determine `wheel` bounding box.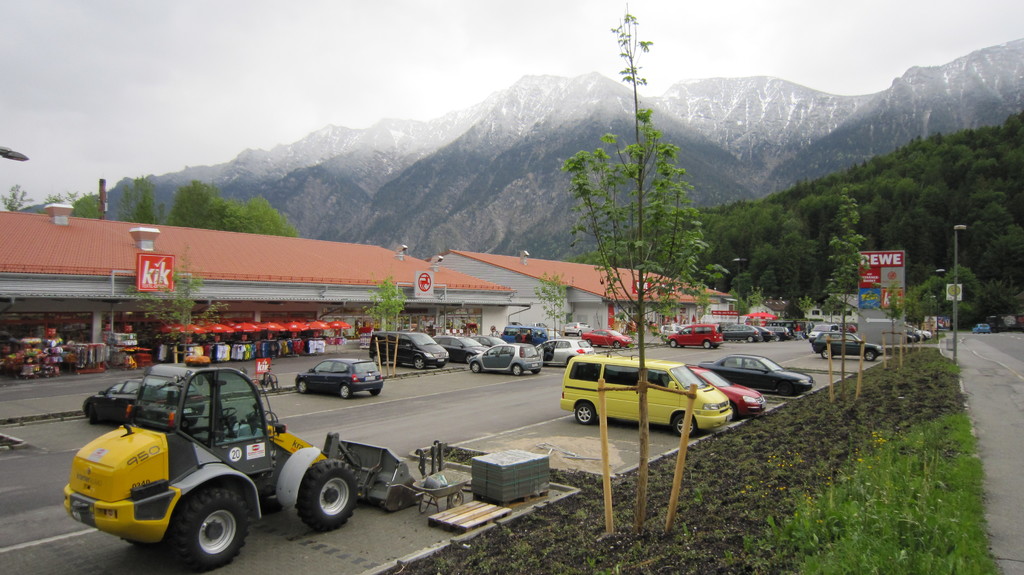
Determined: crop(446, 491, 465, 508).
